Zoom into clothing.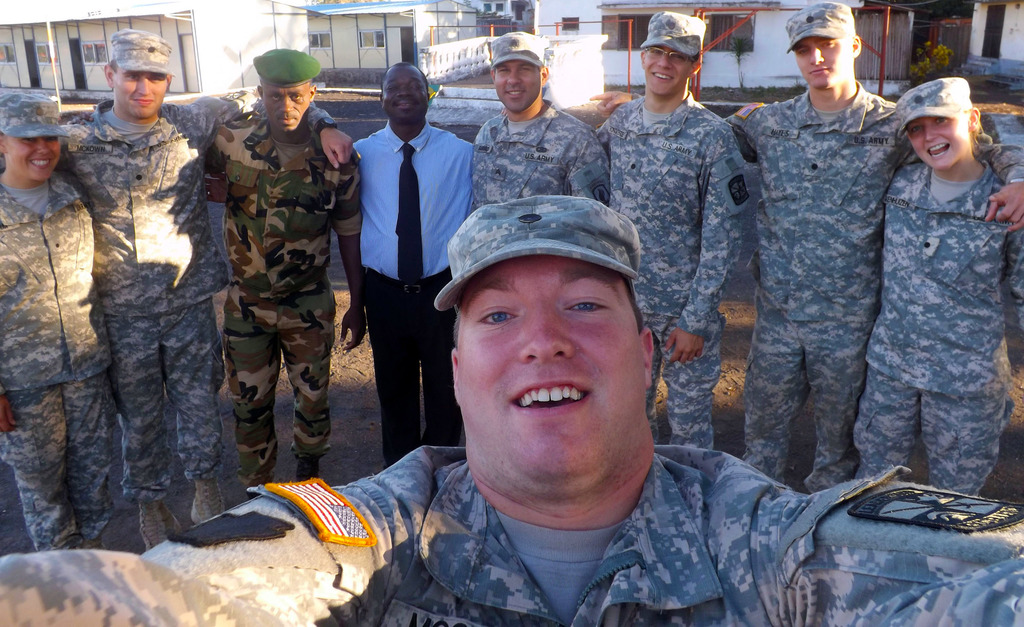
Zoom target: [left=468, top=100, right=620, bottom=223].
